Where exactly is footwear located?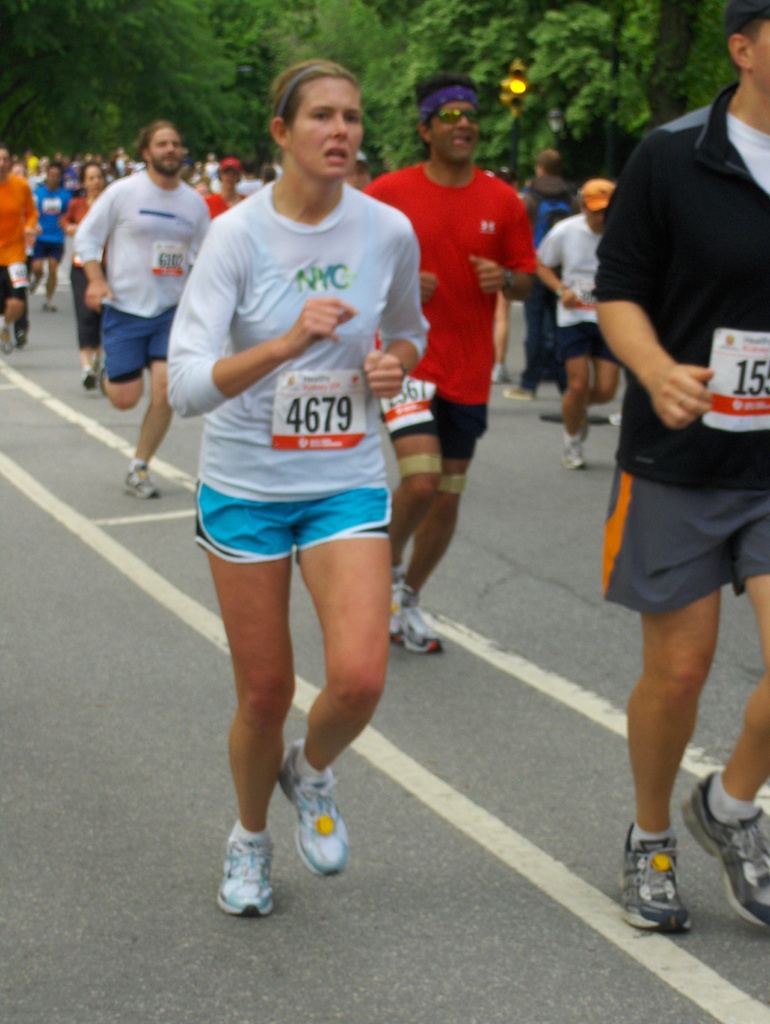
Its bounding box is box=[559, 435, 587, 469].
